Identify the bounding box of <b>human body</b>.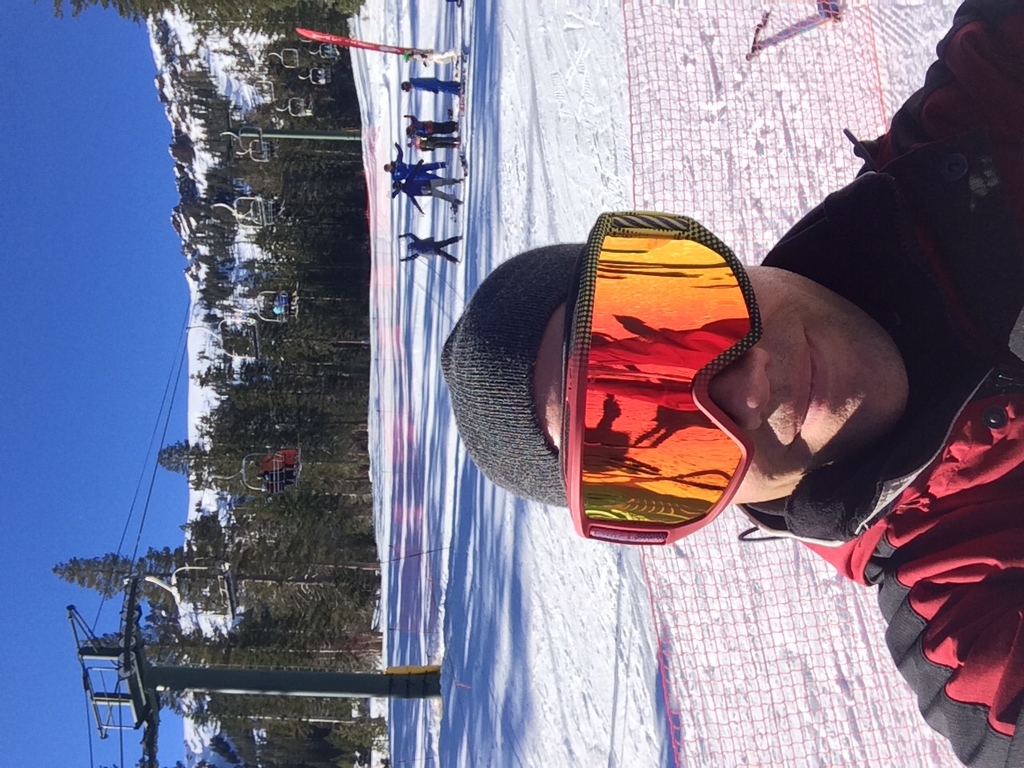
[x1=398, y1=231, x2=462, y2=267].
